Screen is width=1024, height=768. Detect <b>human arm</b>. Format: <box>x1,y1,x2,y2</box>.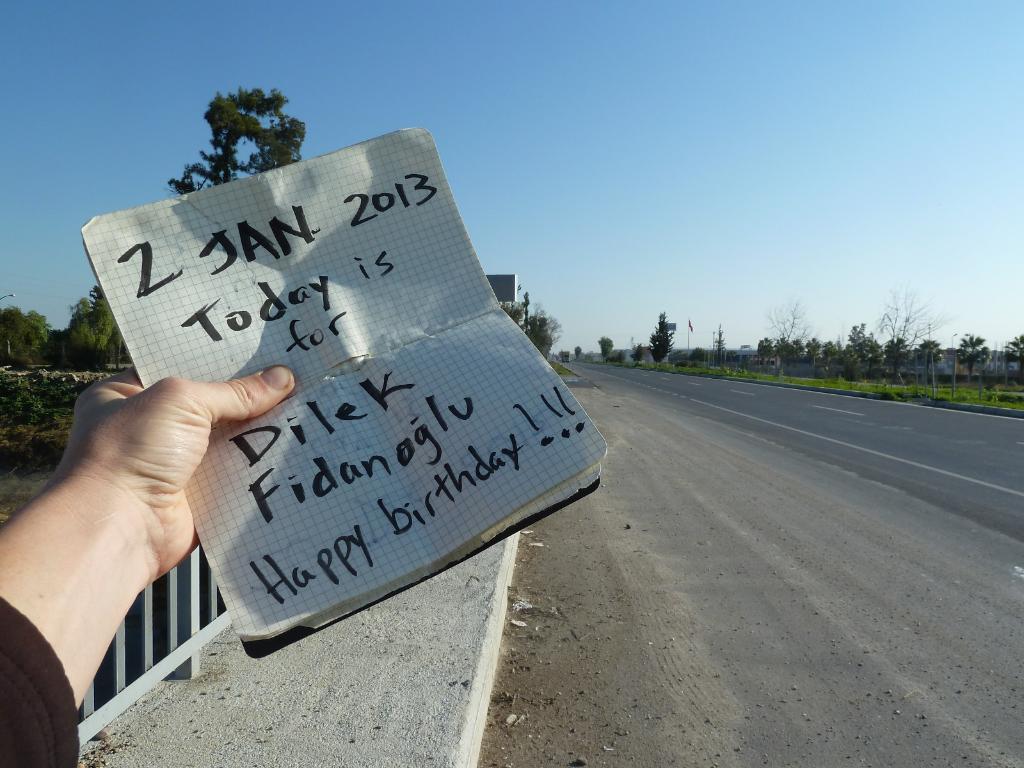
<box>7,275,253,762</box>.
